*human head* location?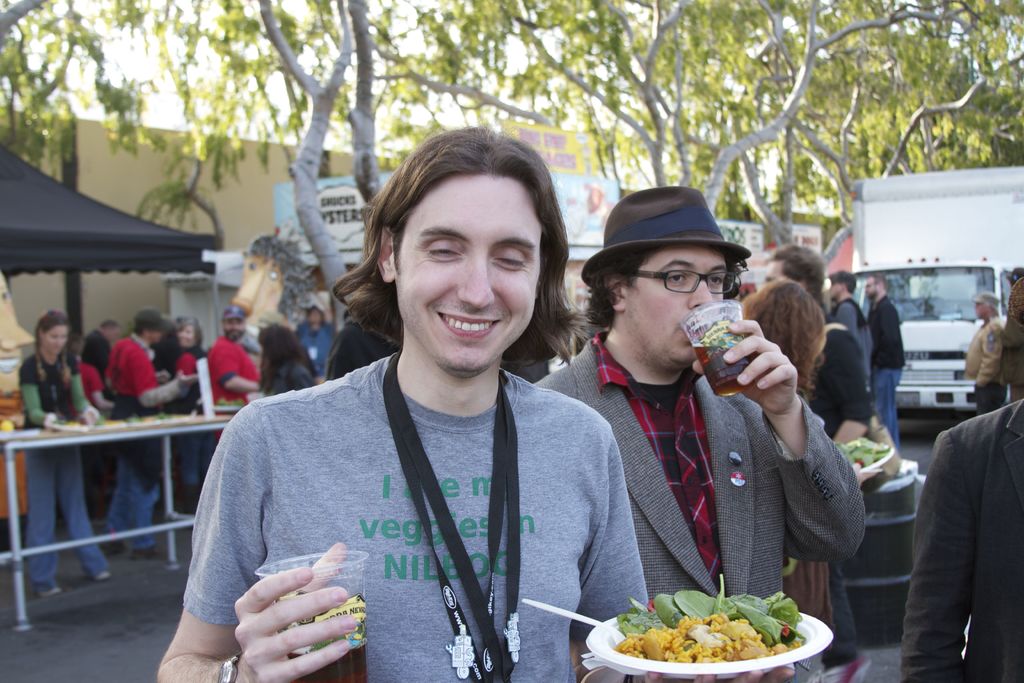
BBox(374, 126, 548, 374)
